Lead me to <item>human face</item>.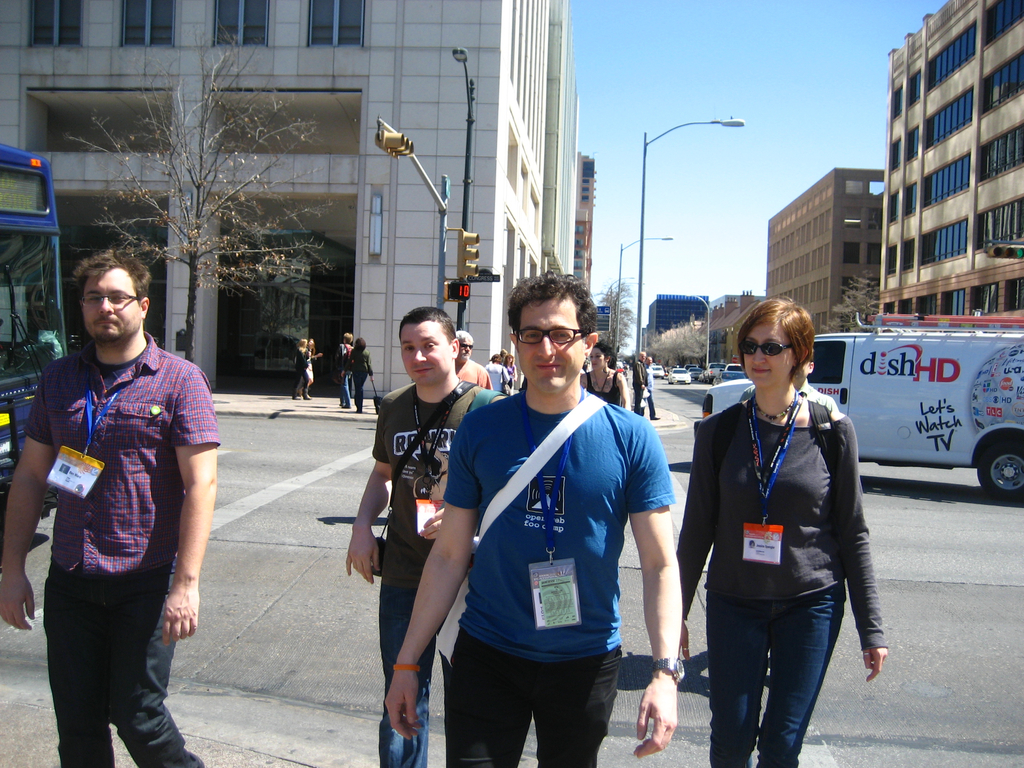
Lead to x1=303, y1=338, x2=316, y2=346.
